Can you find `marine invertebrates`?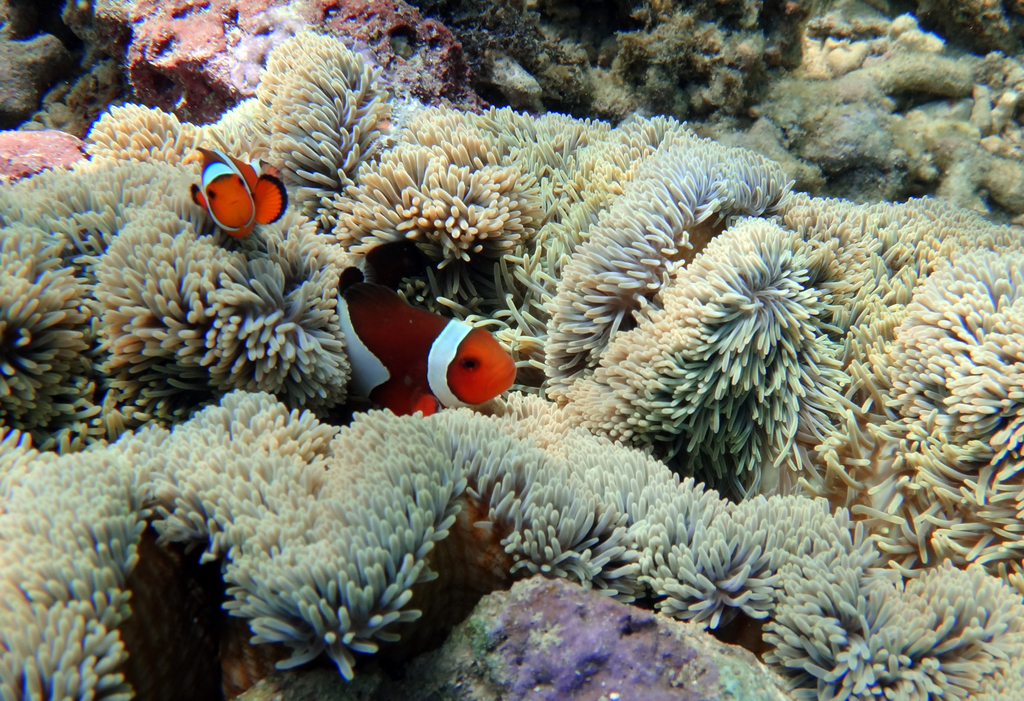
Yes, bounding box: <region>87, 211, 363, 399</region>.
